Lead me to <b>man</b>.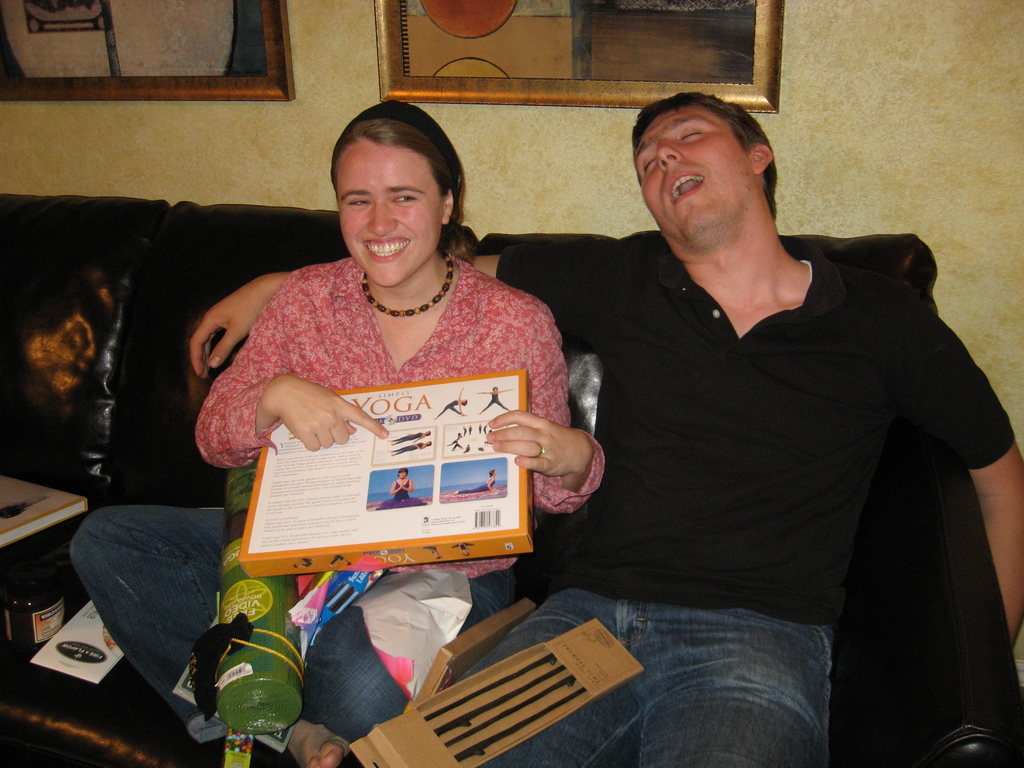
Lead to 190:90:1023:767.
